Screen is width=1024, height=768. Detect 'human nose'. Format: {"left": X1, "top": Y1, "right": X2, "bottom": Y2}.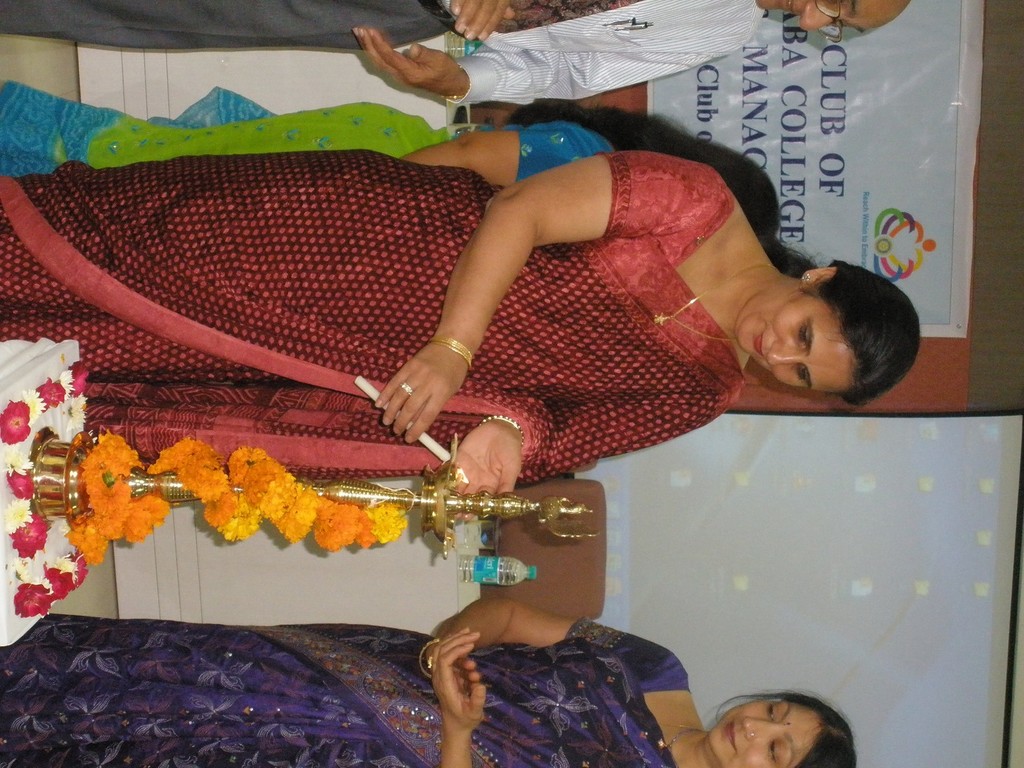
{"left": 740, "top": 714, "right": 776, "bottom": 735}.
